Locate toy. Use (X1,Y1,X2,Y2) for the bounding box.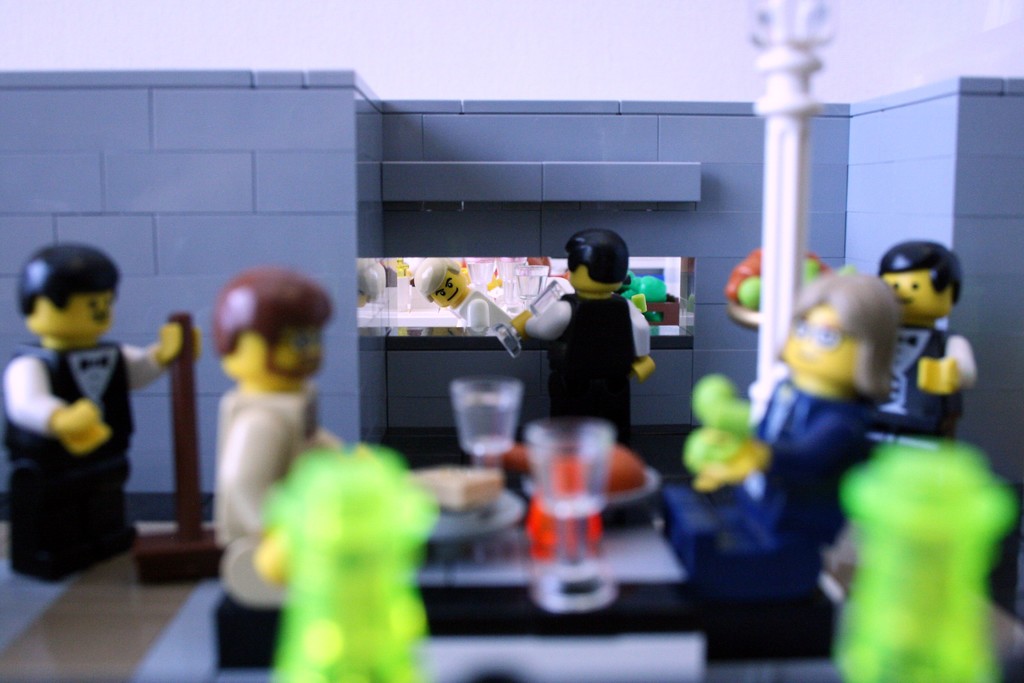
(512,235,687,435).
